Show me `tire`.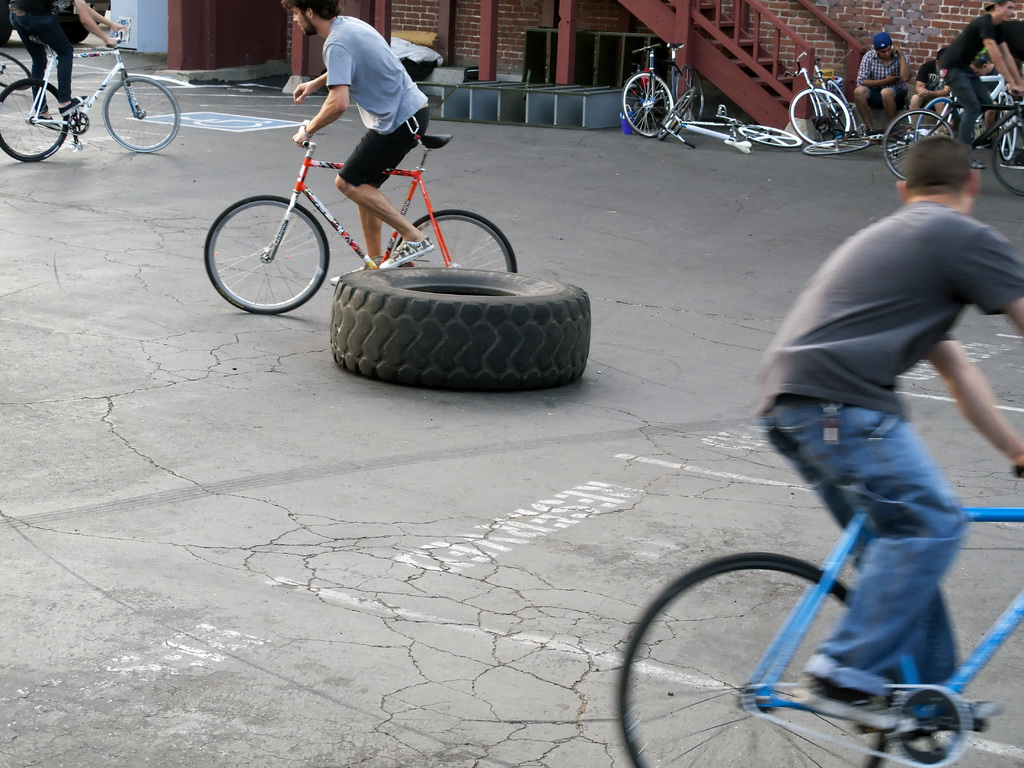
`tire` is here: [left=737, top=124, right=803, bottom=150].
